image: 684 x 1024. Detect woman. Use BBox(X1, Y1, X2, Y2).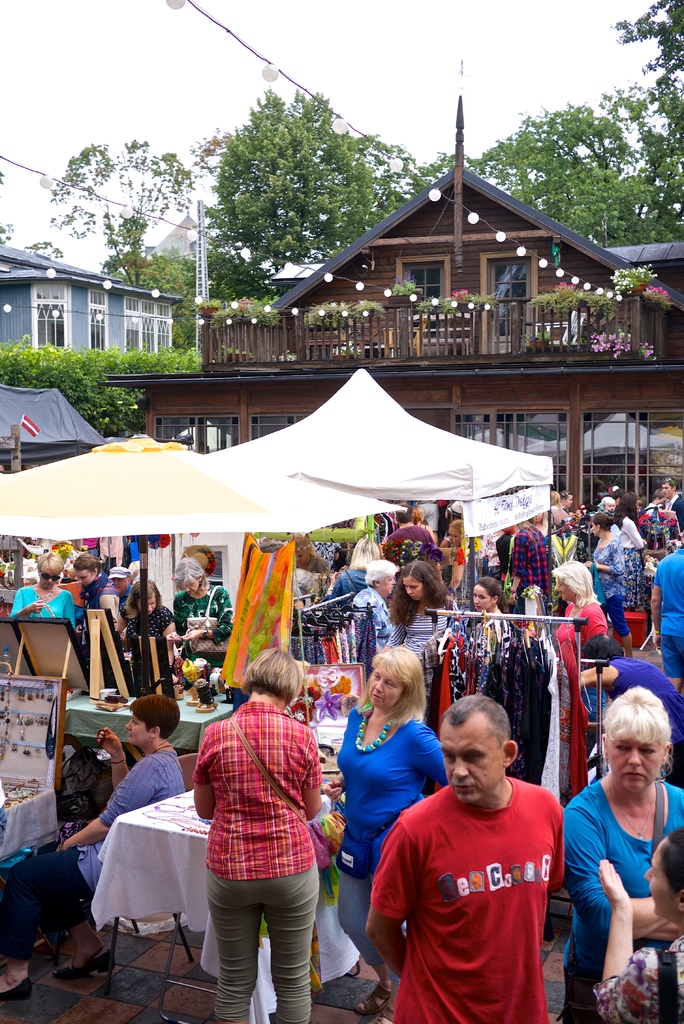
BBox(179, 638, 346, 1008).
